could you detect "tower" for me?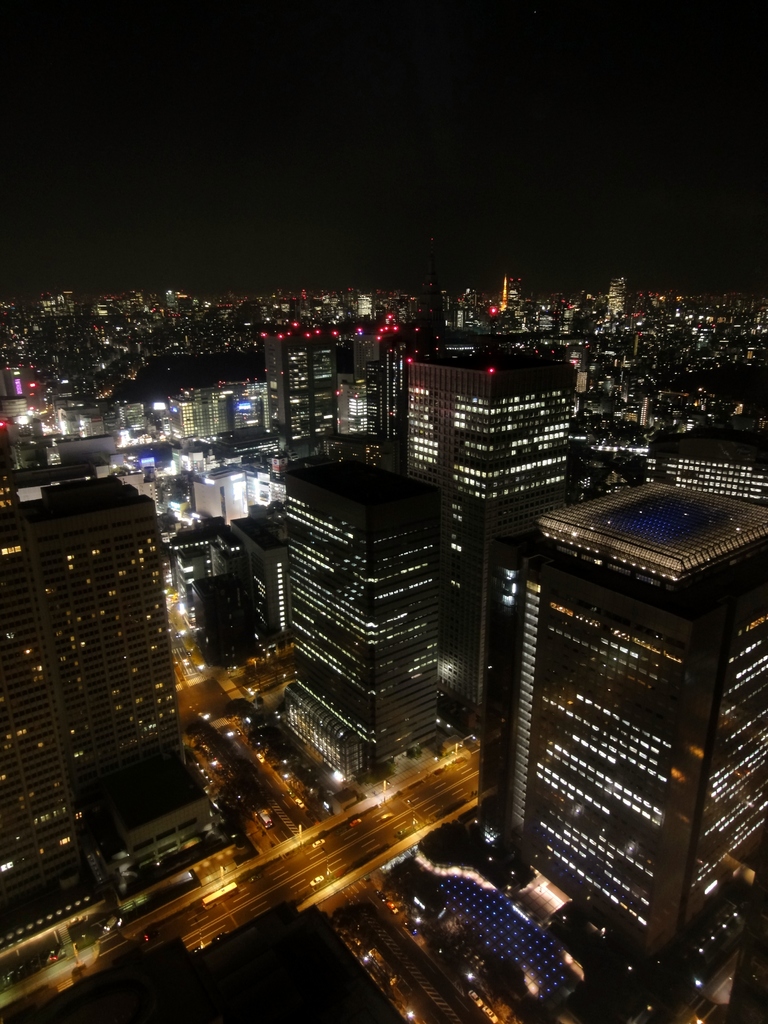
Detection result: 0:505:79:899.
